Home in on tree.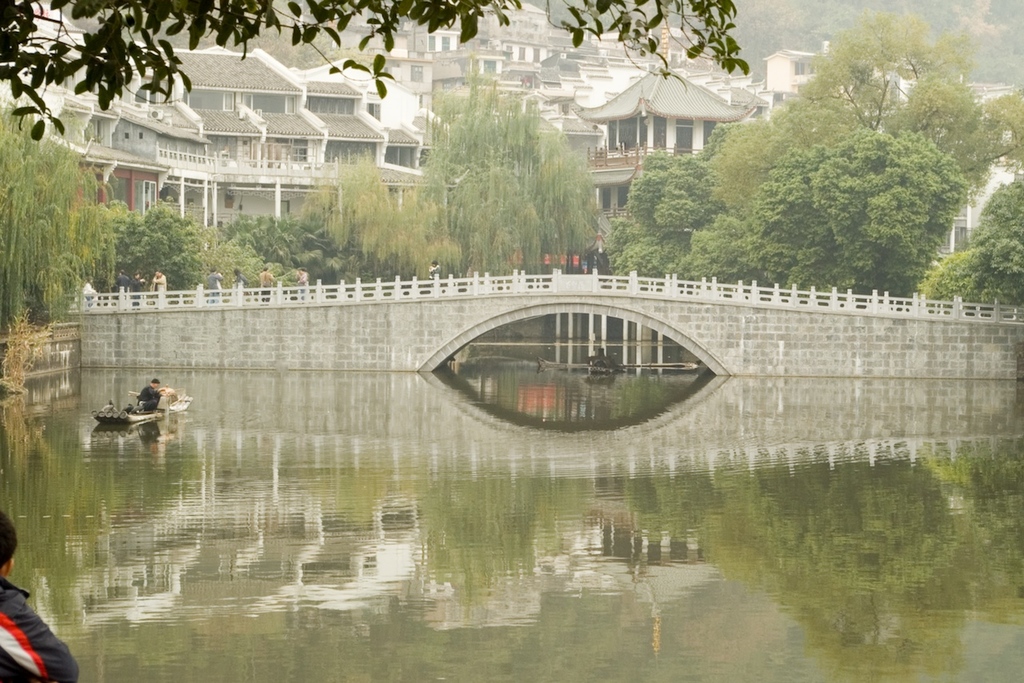
Homed in at <bbox>408, 68, 603, 275</bbox>.
